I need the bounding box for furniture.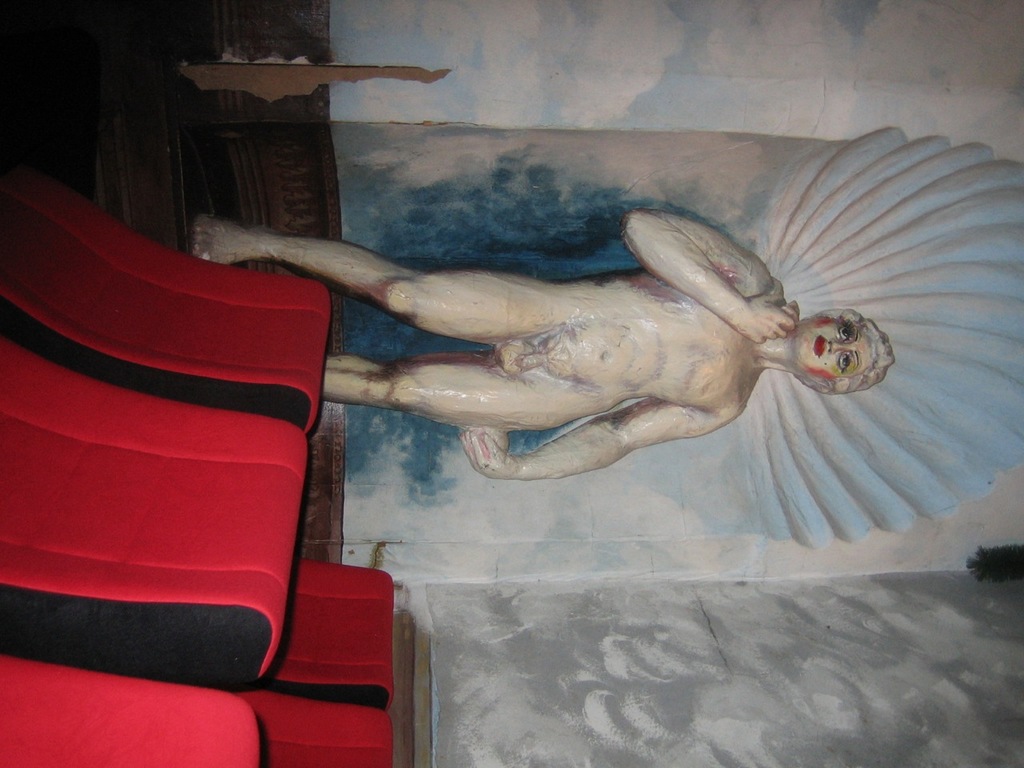
Here it is: bbox=[0, 334, 395, 714].
